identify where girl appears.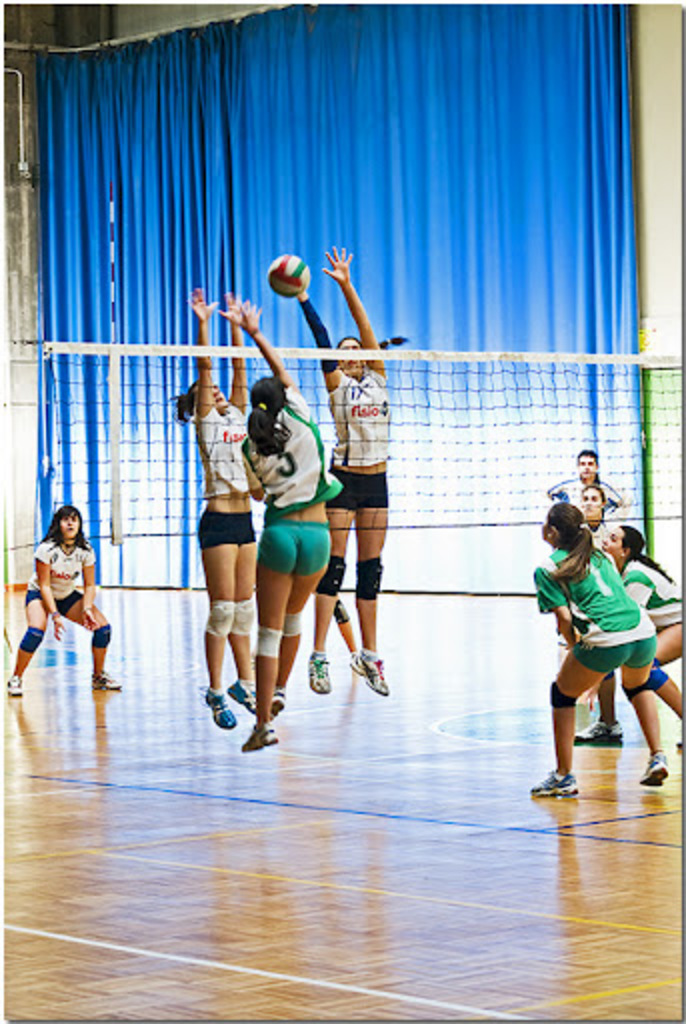
Appears at 574, 526, 684, 752.
